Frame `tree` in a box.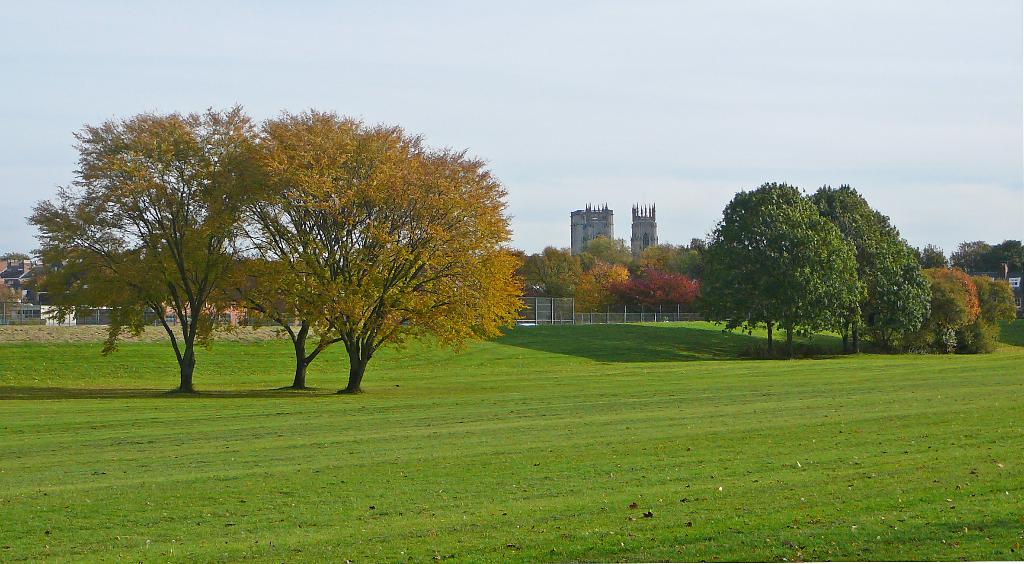
[634, 266, 713, 307].
